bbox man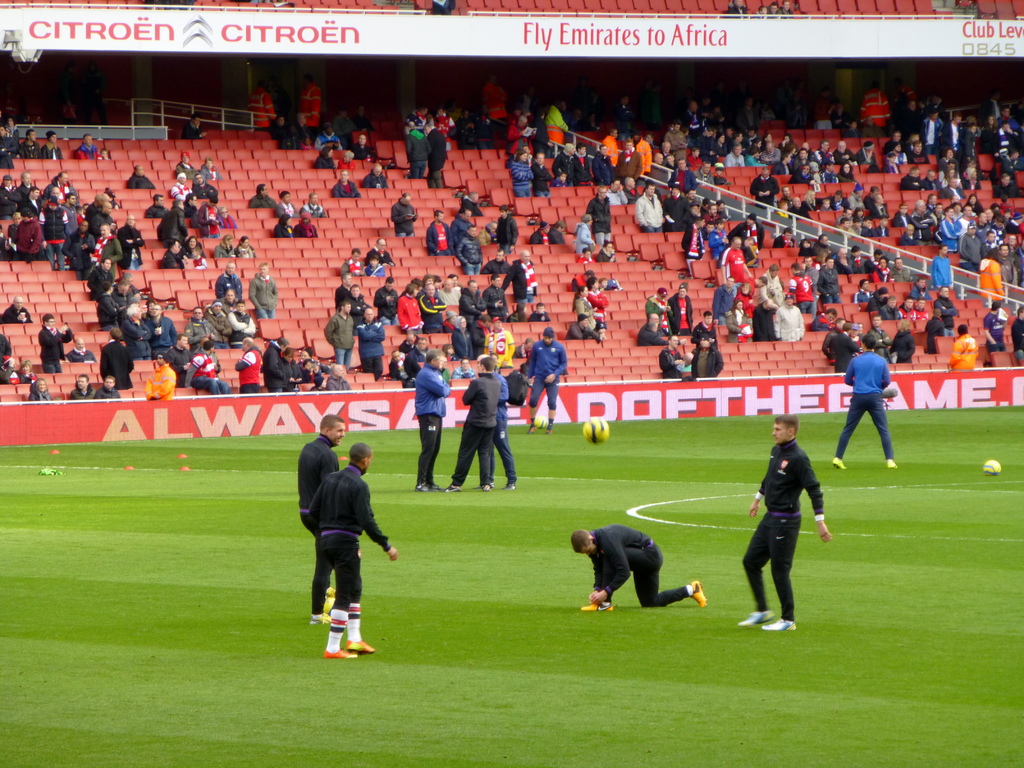
{"x1": 220, "y1": 298, "x2": 266, "y2": 344}
